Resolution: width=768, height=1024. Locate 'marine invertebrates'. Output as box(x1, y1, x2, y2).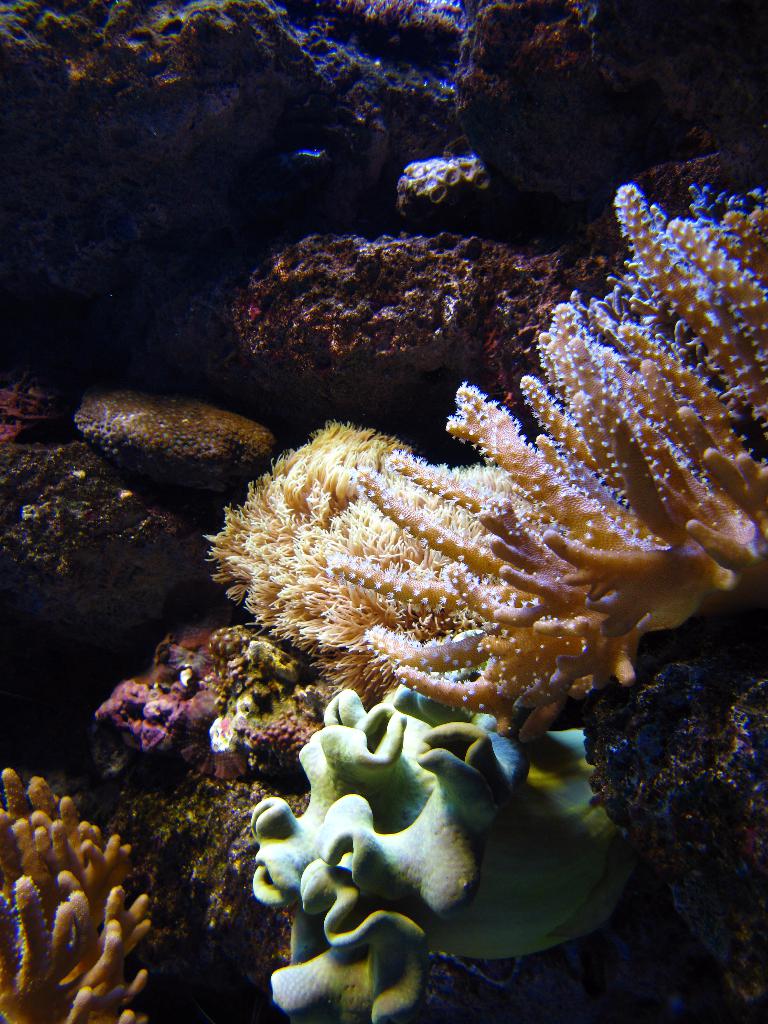
box(588, 566, 767, 1020).
